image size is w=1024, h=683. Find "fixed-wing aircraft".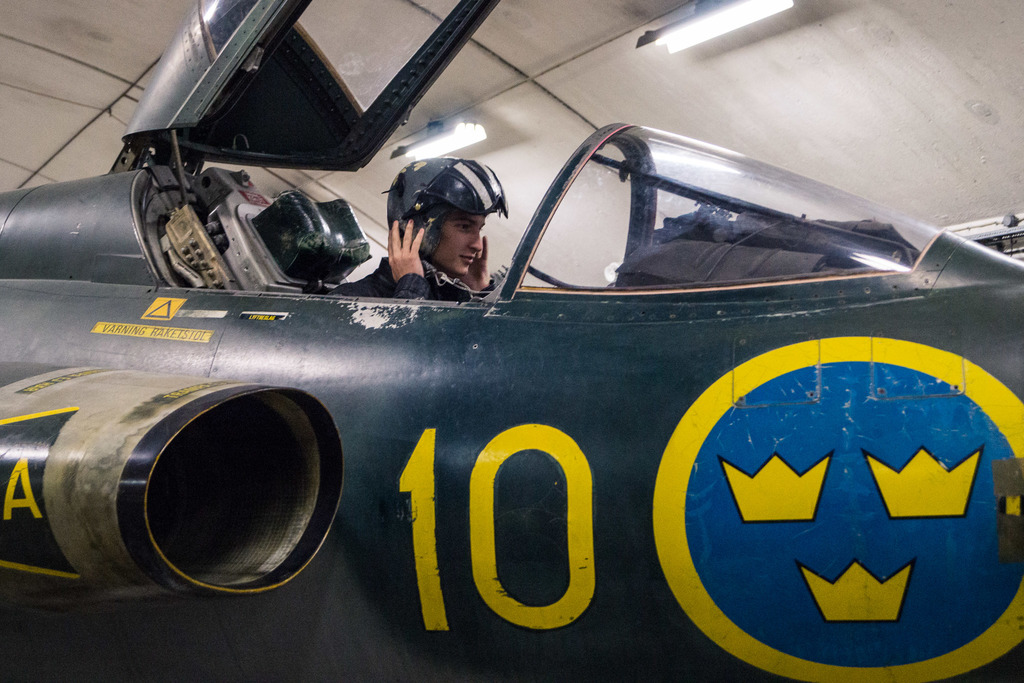
box(0, 0, 1021, 682).
